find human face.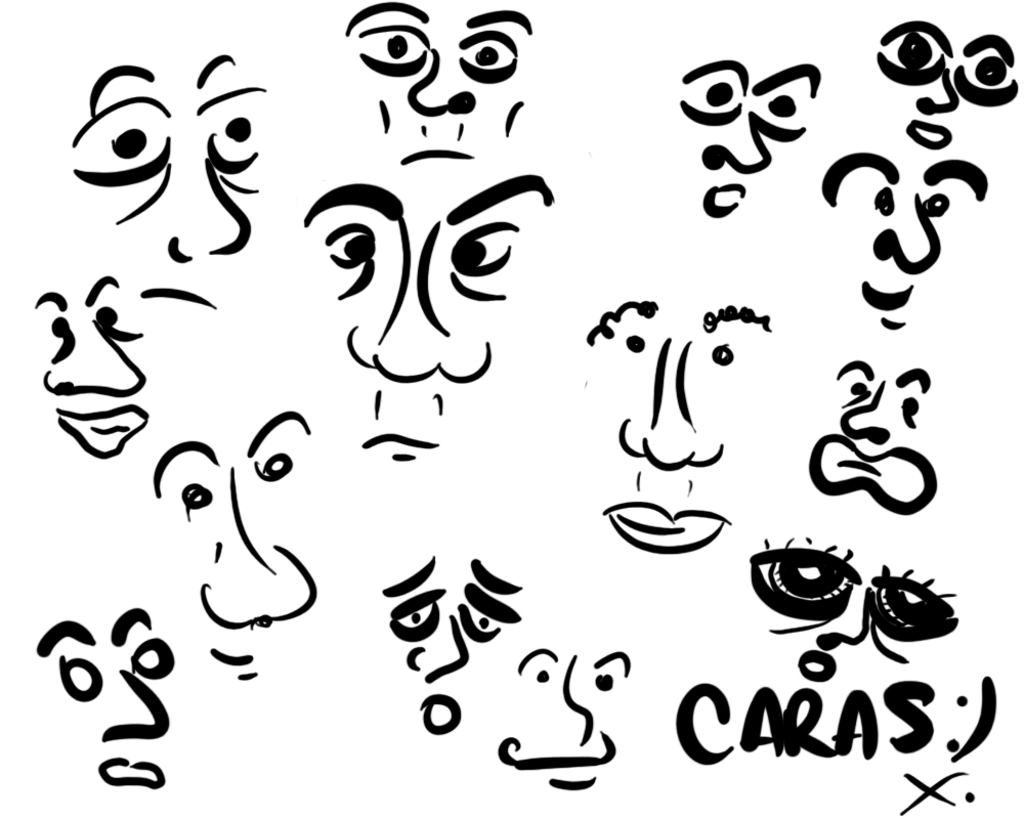
Rect(496, 647, 633, 789).
